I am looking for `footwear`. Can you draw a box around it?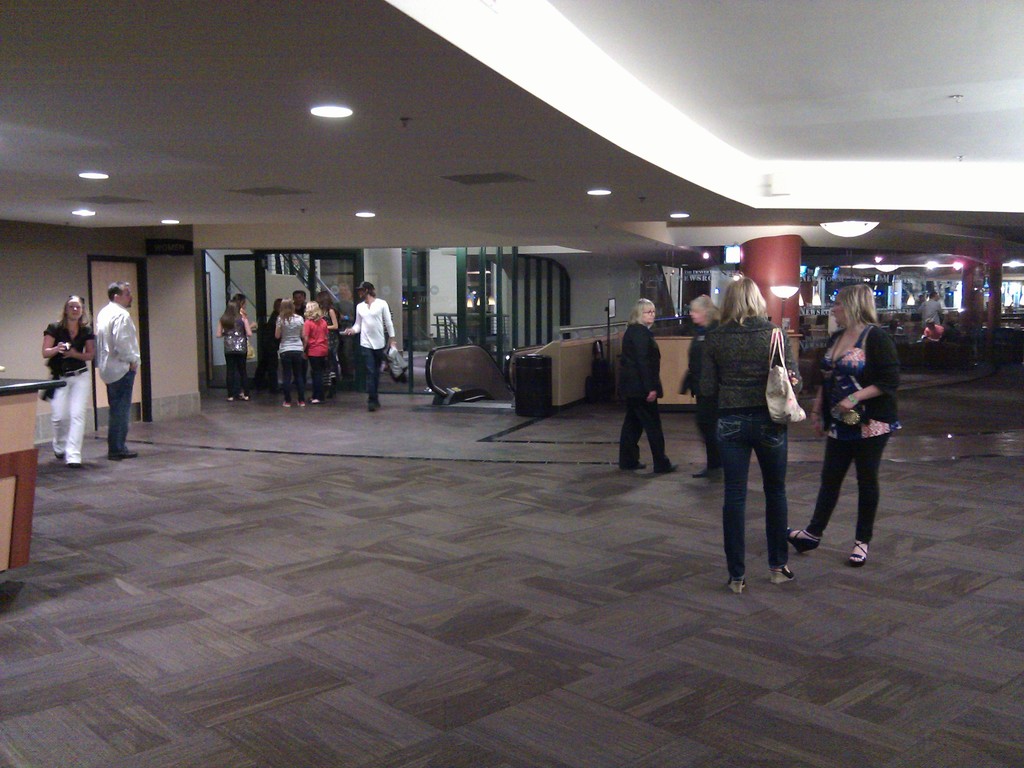
Sure, the bounding box is <box>767,566,794,584</box>.
